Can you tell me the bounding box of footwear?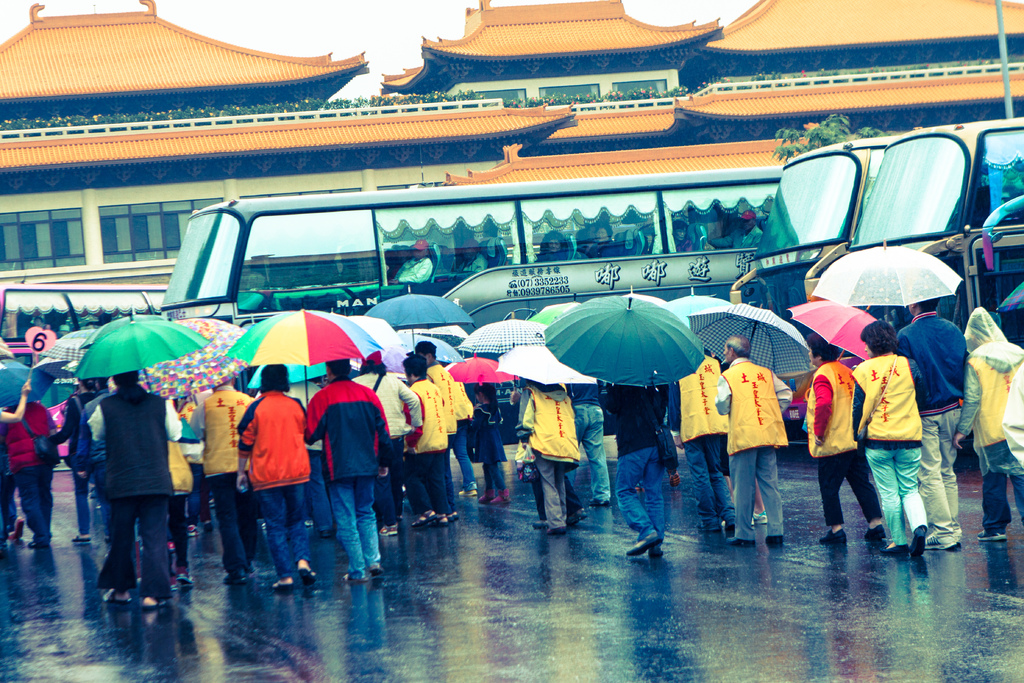
detection(970, 527, 1010, 542).
